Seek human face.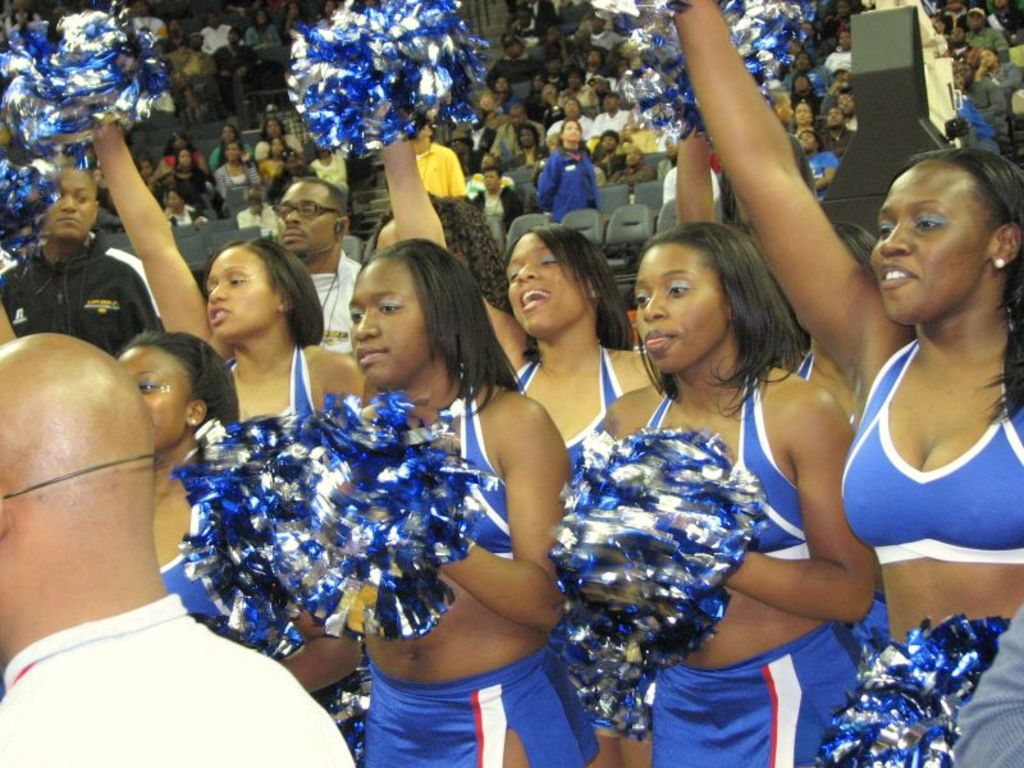
(204,244,273,339).
